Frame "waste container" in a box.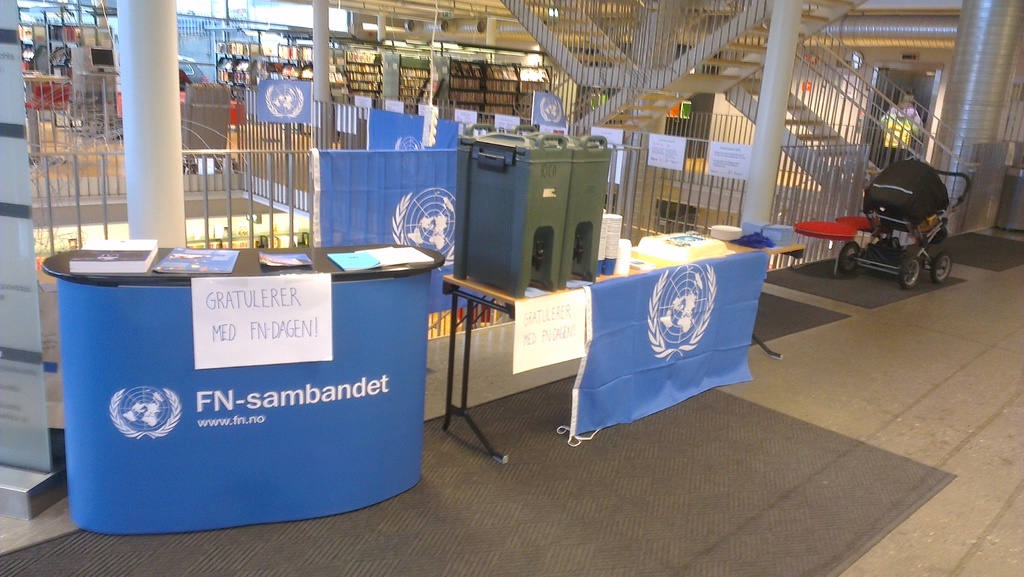
locate(454, 122, 612, 291).
